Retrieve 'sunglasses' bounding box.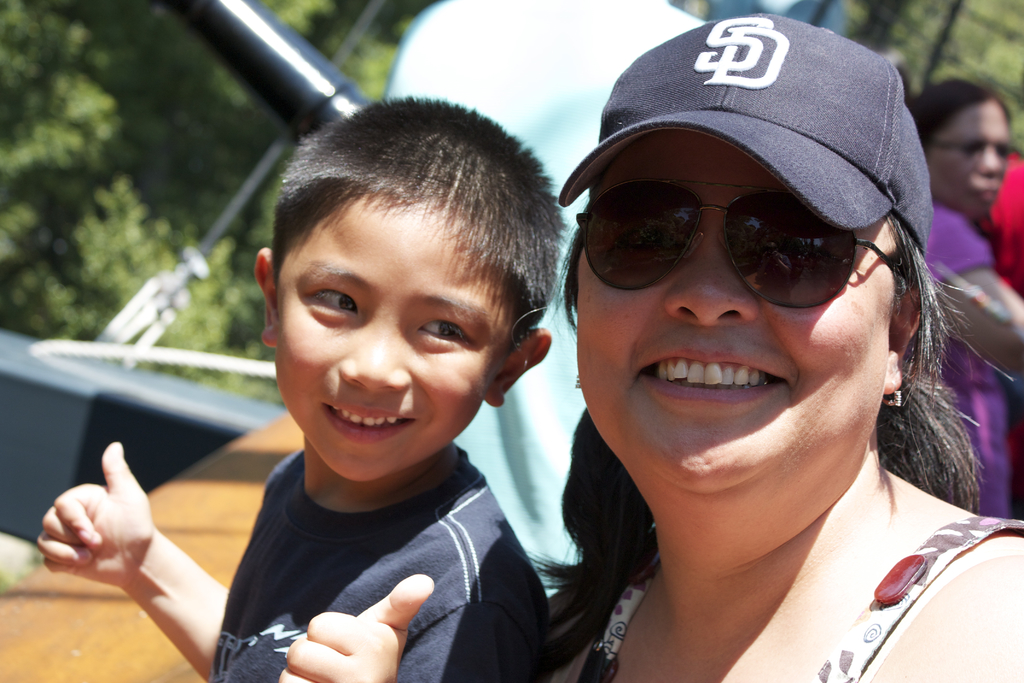
Bounding box: 572/181/911/308.
